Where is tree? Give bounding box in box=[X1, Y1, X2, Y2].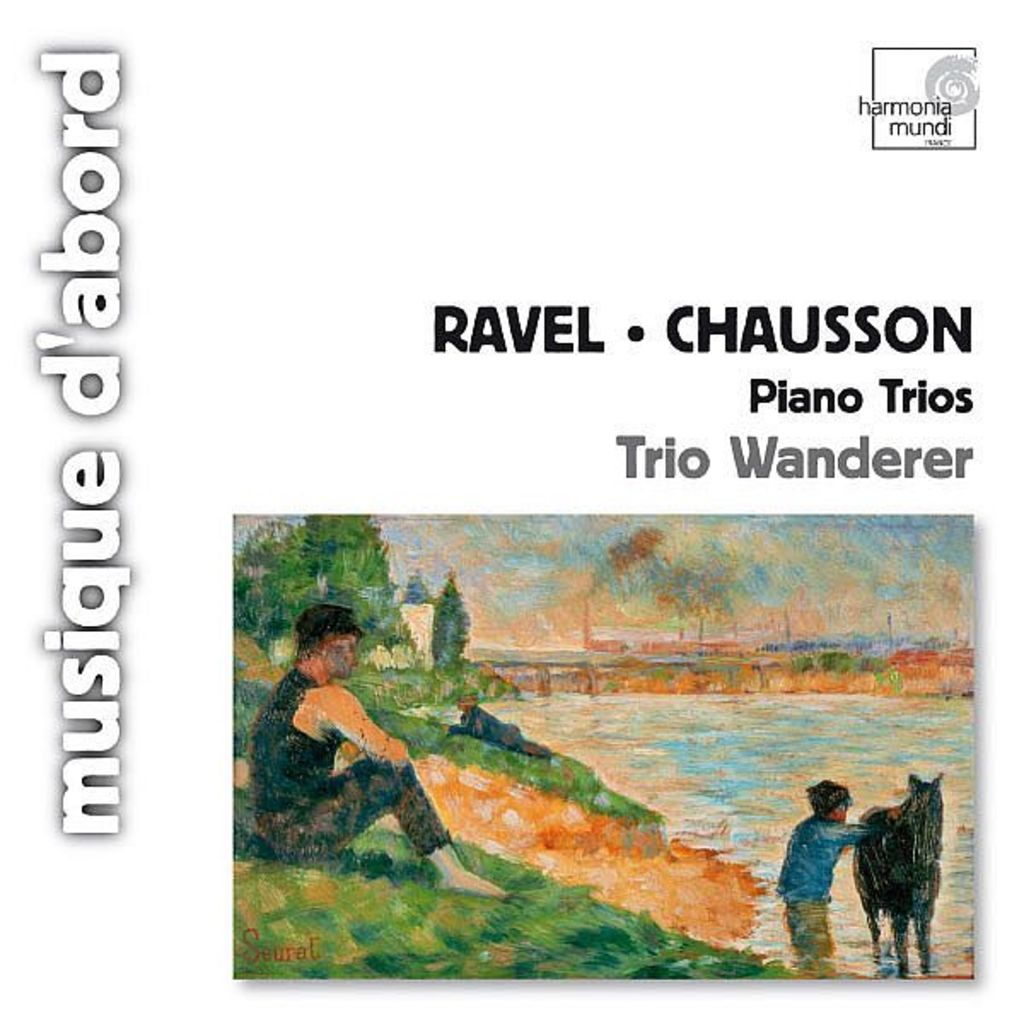
box=[398, 592, 510, 725].
